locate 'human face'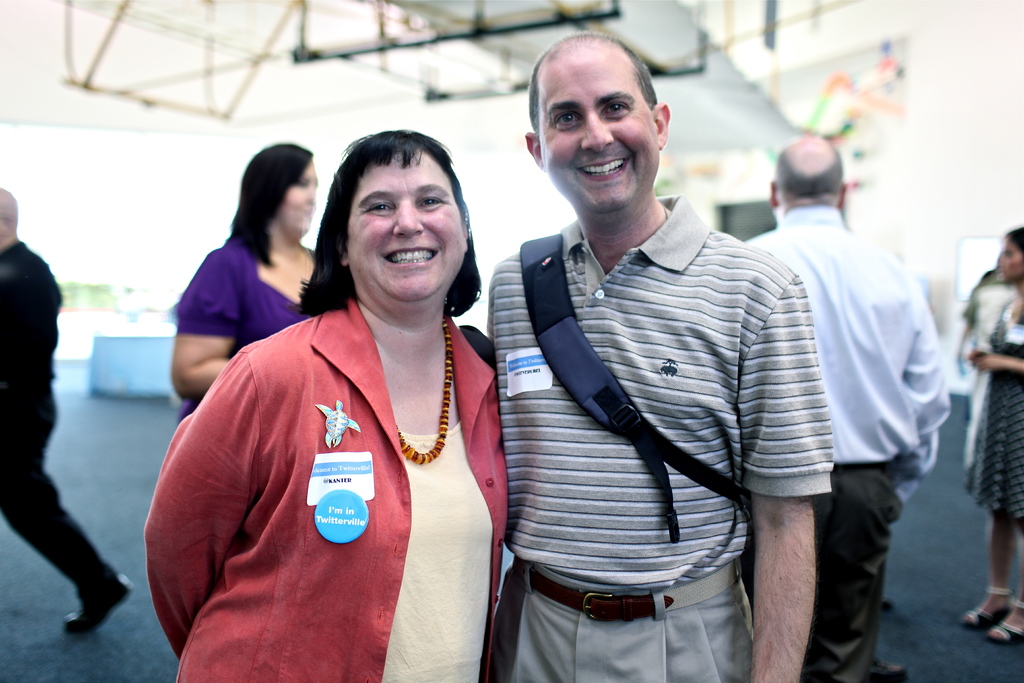
<box>275,167,319,245</box>
